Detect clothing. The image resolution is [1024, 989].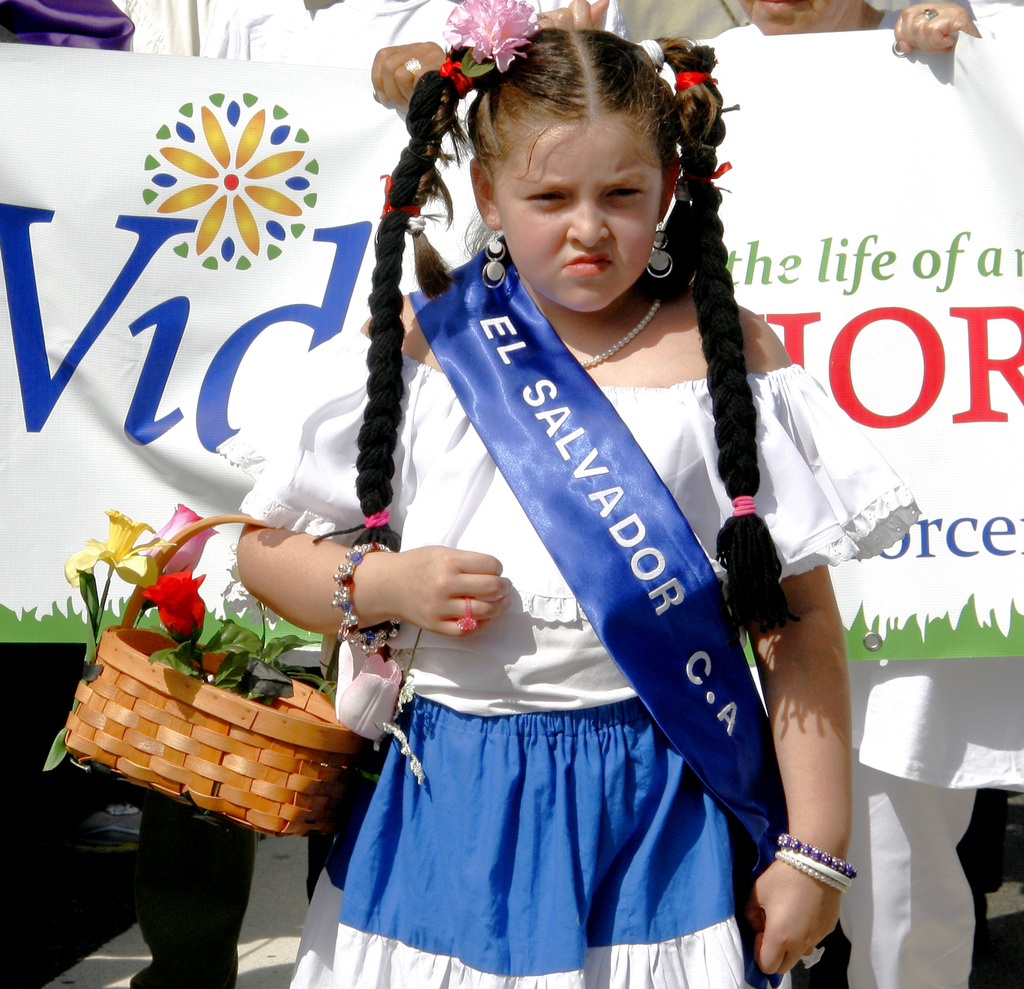
285 714 763 988.
